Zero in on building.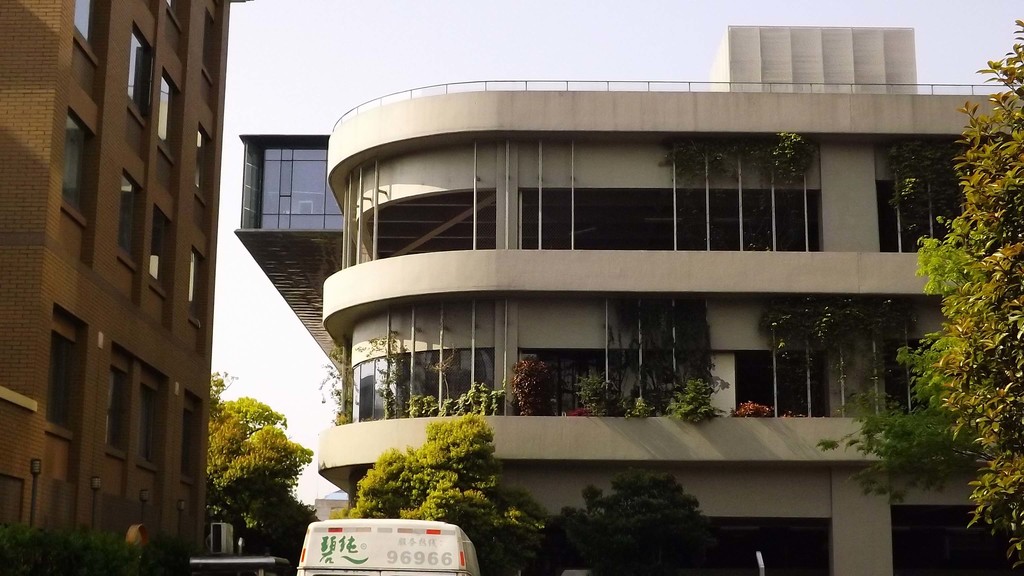
Zeroed in: 0, 0, 252, 575.
